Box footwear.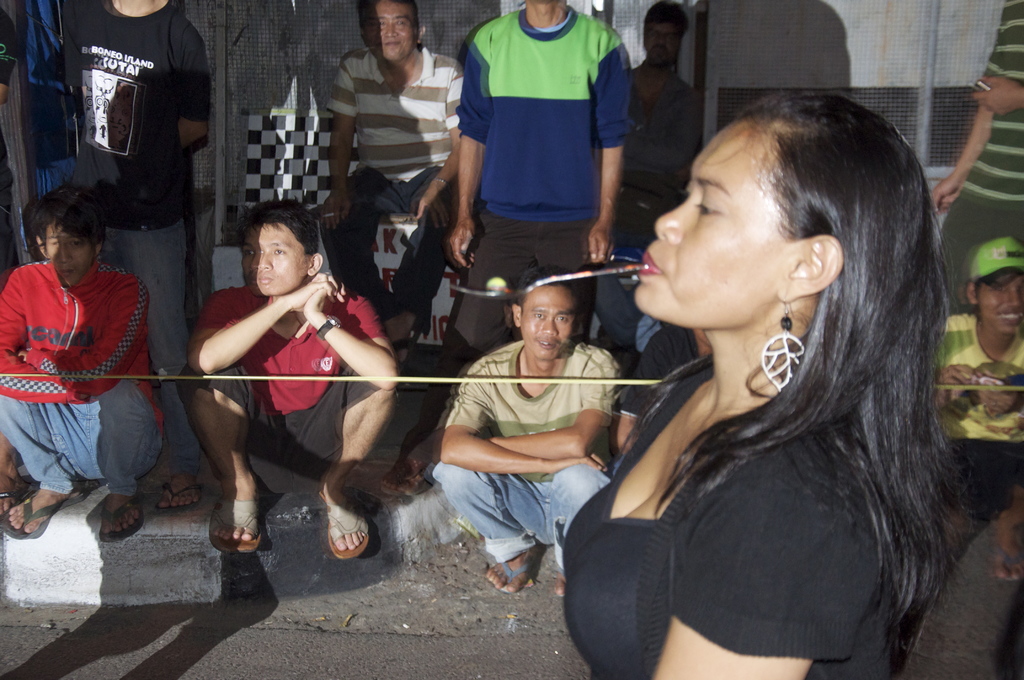
[x1=992, y1=547, x2=1023, y2=587].
